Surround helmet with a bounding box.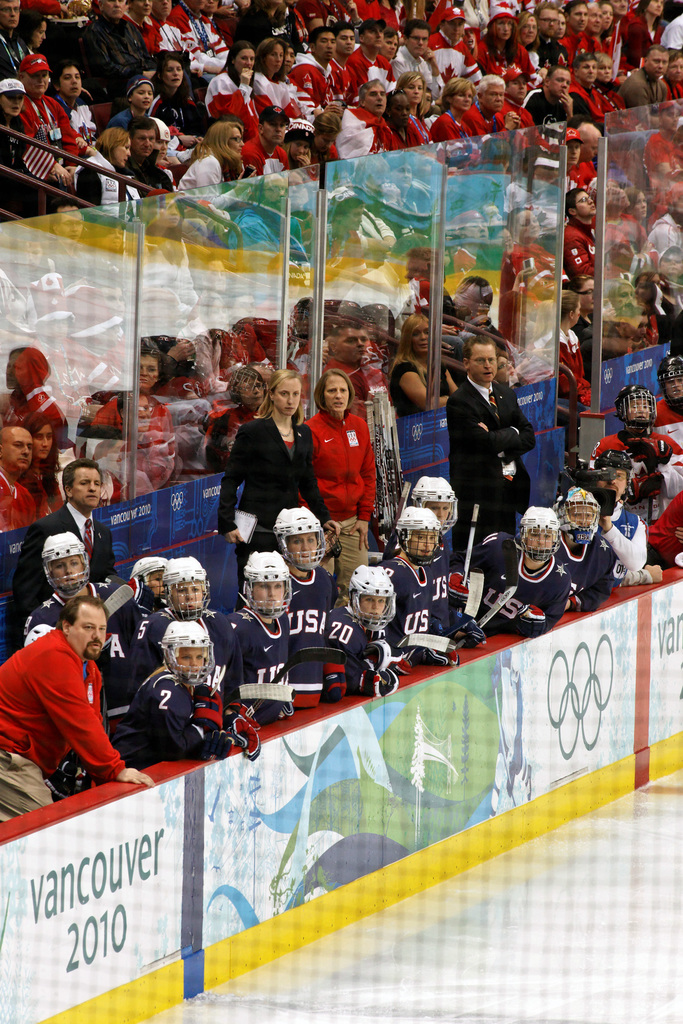
{"x1": 561, "y1": 491, "x2": 599, "y2": 543}.
